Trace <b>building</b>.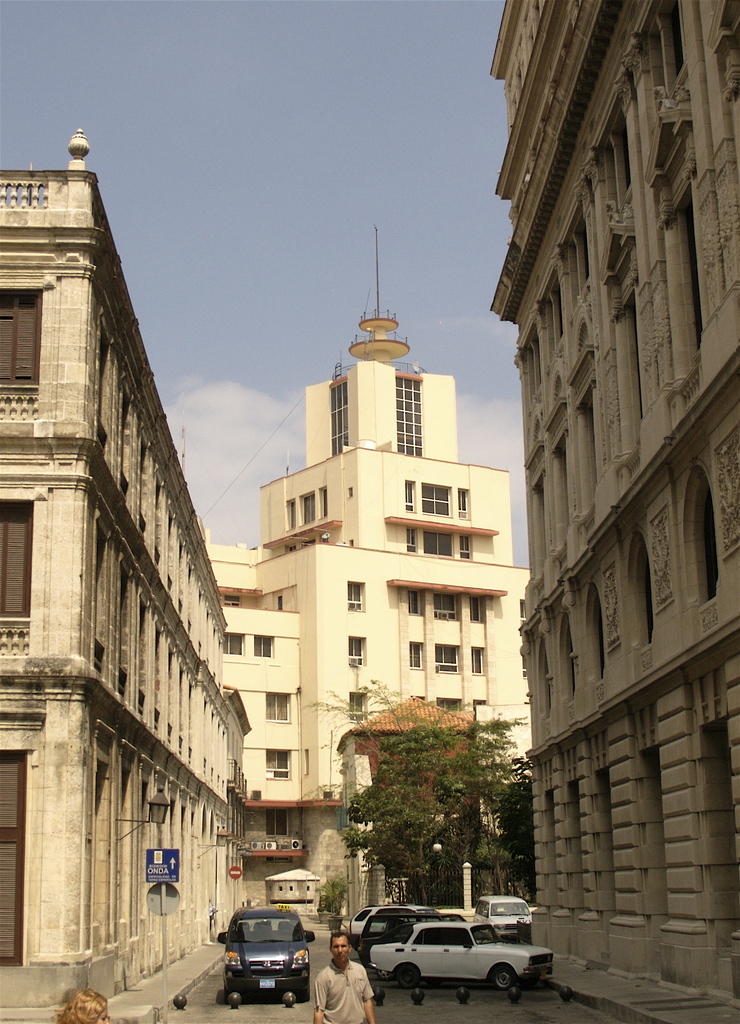
Traced to Rect(198, 302, 531, 914).
